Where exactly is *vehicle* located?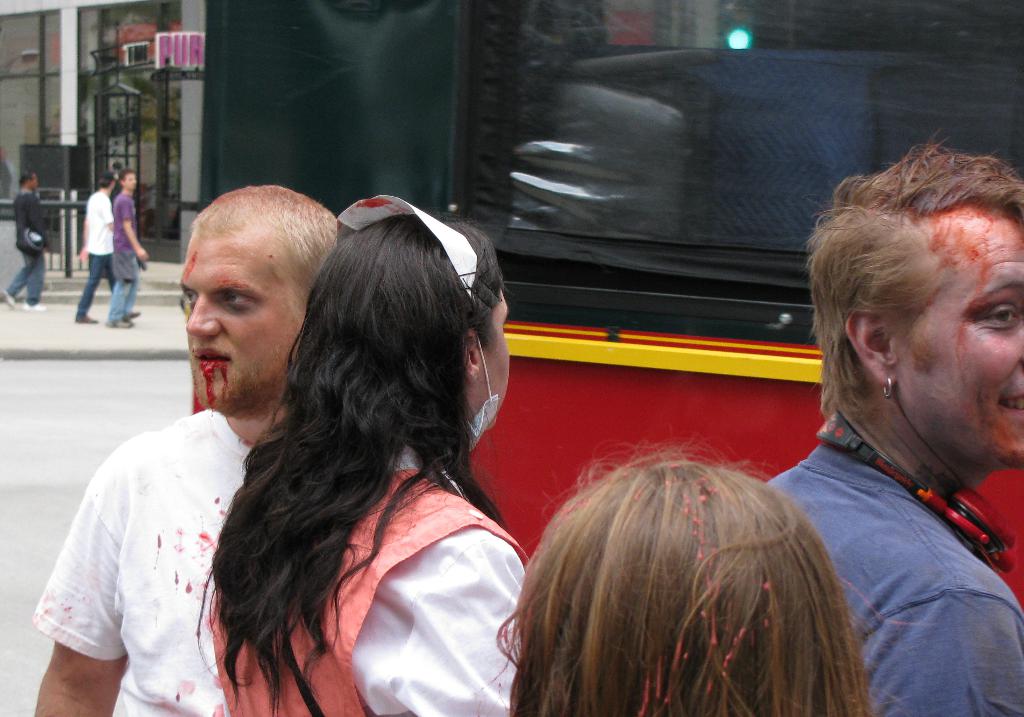
Its bounding box is (x1=197, y1=0, x2=1023, y2=618).
